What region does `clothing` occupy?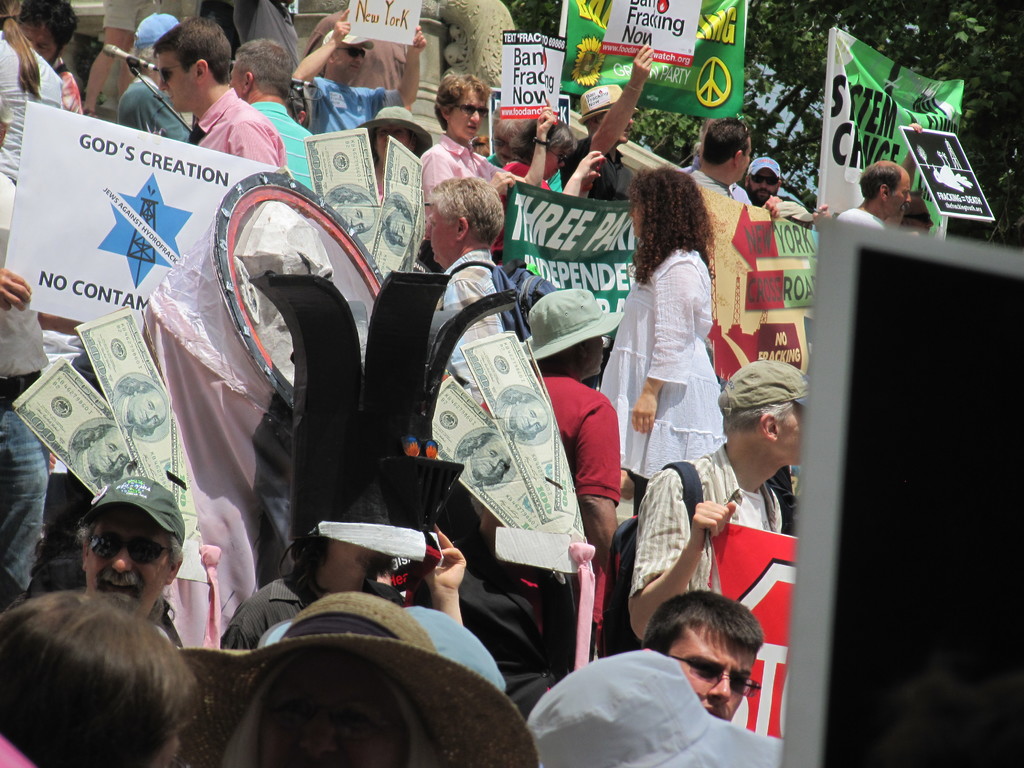
left=99, top=0, right=205, bottom=29.
